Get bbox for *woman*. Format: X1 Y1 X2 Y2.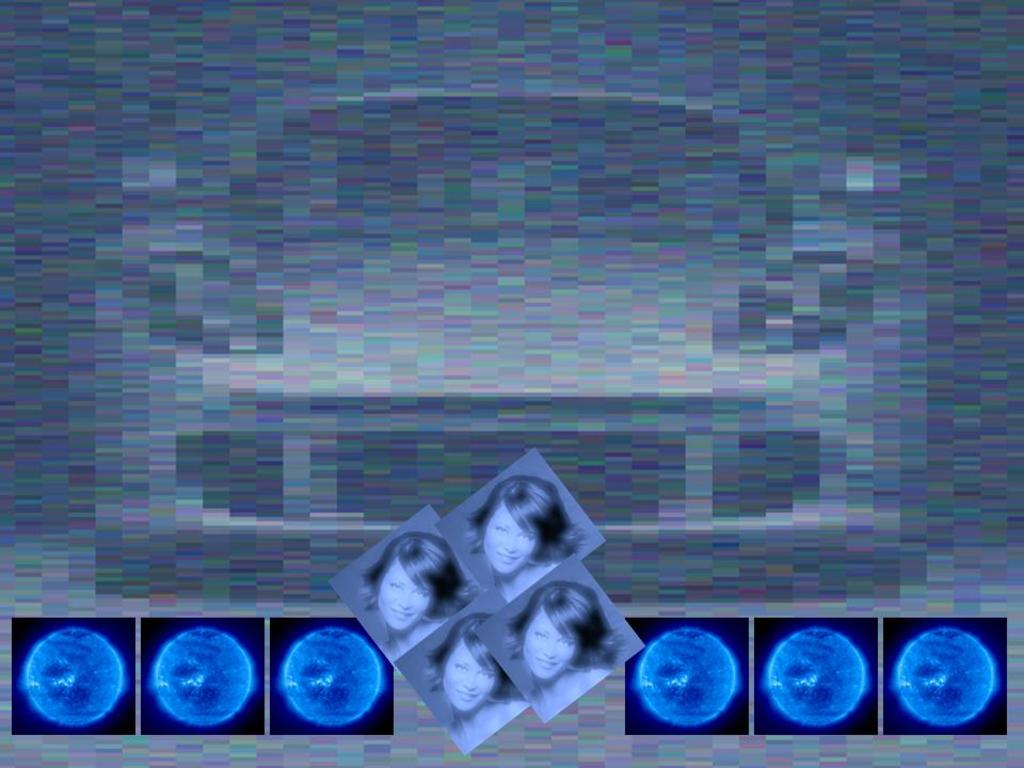
508 579 638 707.
